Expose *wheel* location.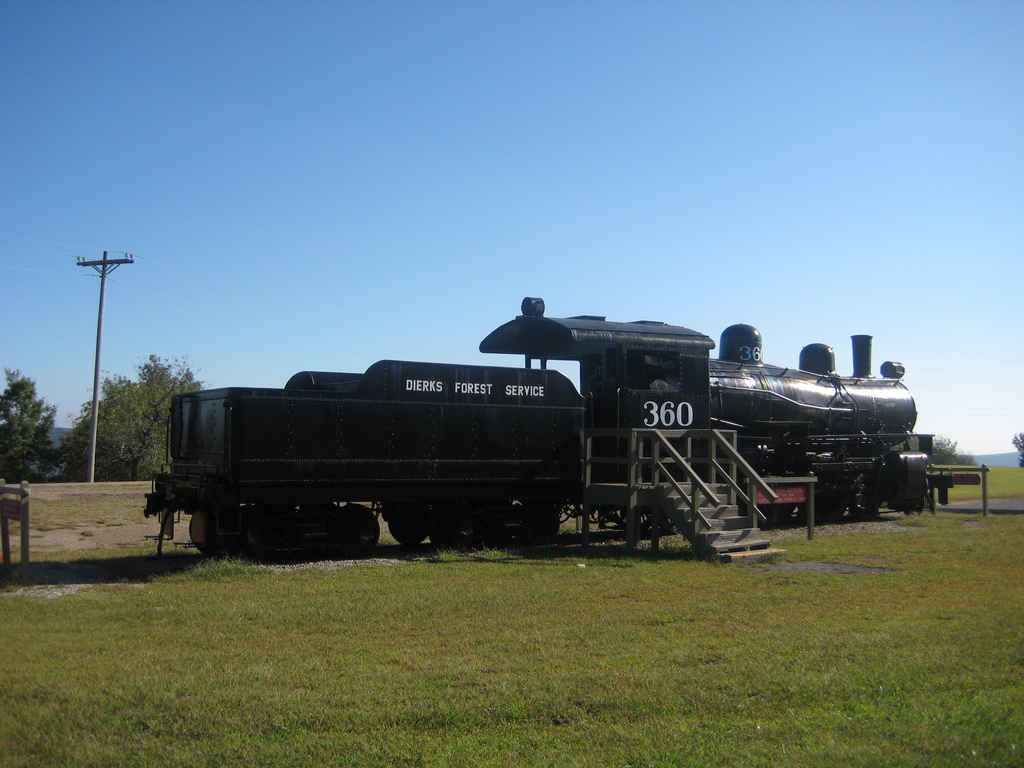
Exposed at [390, 499, 428, 543].
